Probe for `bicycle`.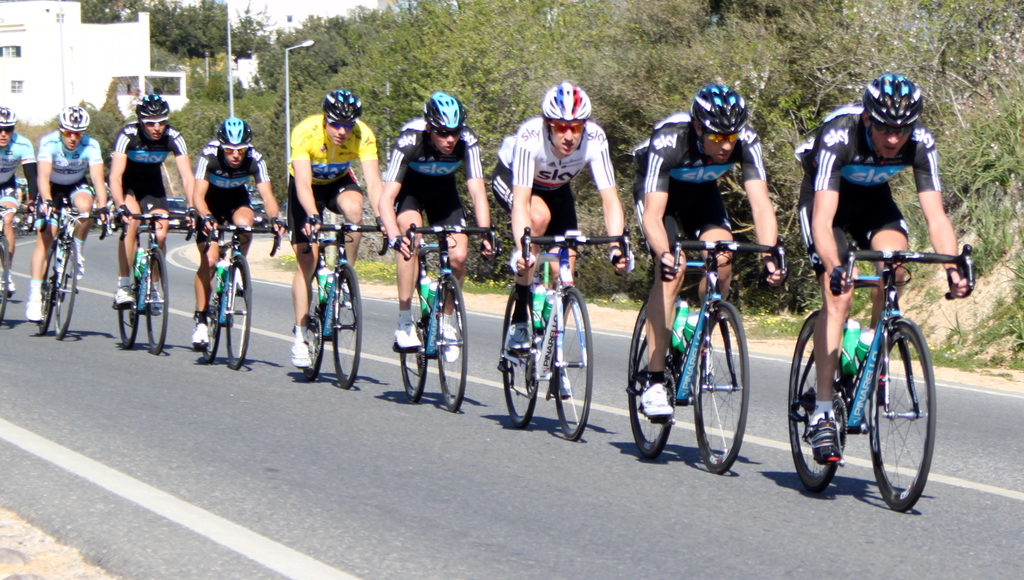
Probe result: <bbox>796, 216, 952, 502</bbox>.
